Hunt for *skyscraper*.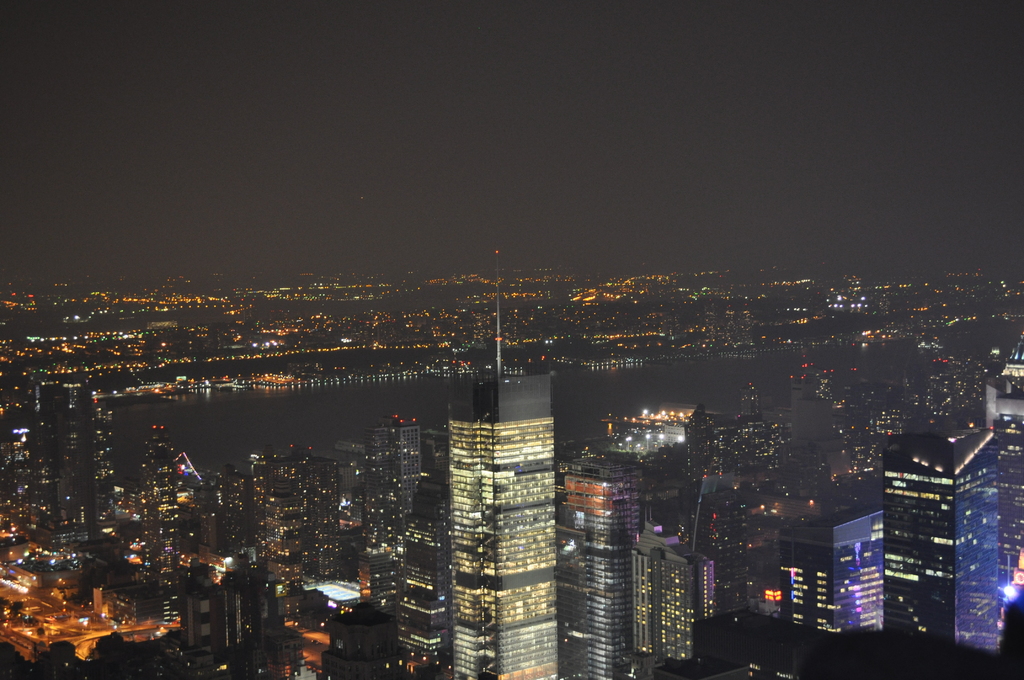
Hunted down at x1=986, y1=368, x2=1023, y2=586.
